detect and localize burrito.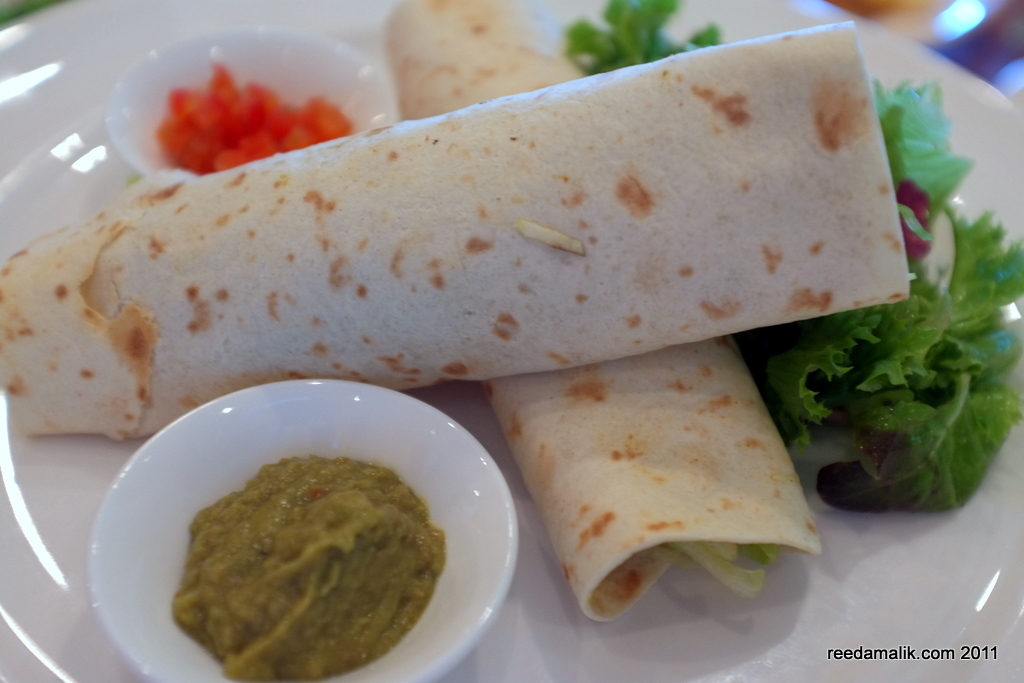
Localized at (x1=0, y1=18, x2=910, y2=441).
